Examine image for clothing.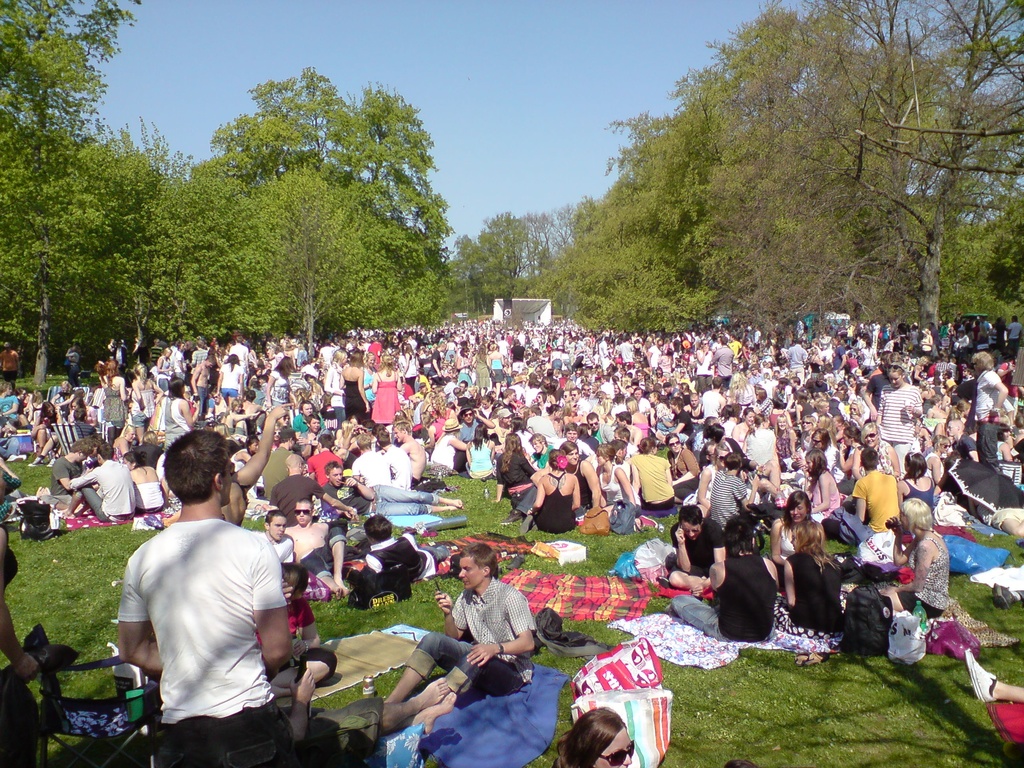
Examination result: x1=275, y1=477, x2=319, y2=520.
